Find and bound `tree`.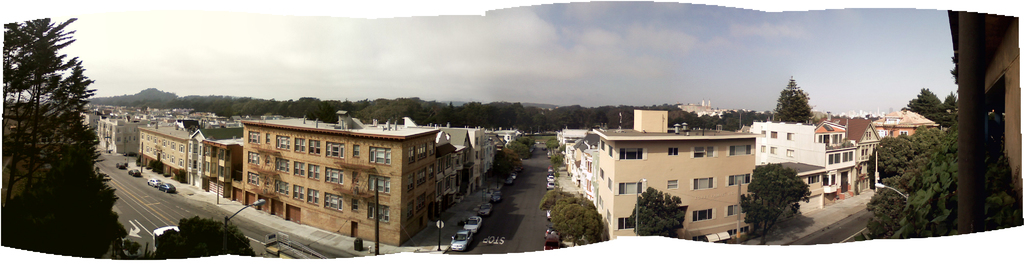
Bound: {"x1": 903, "y1": 90, "x2": 948, "y2": 130}.
